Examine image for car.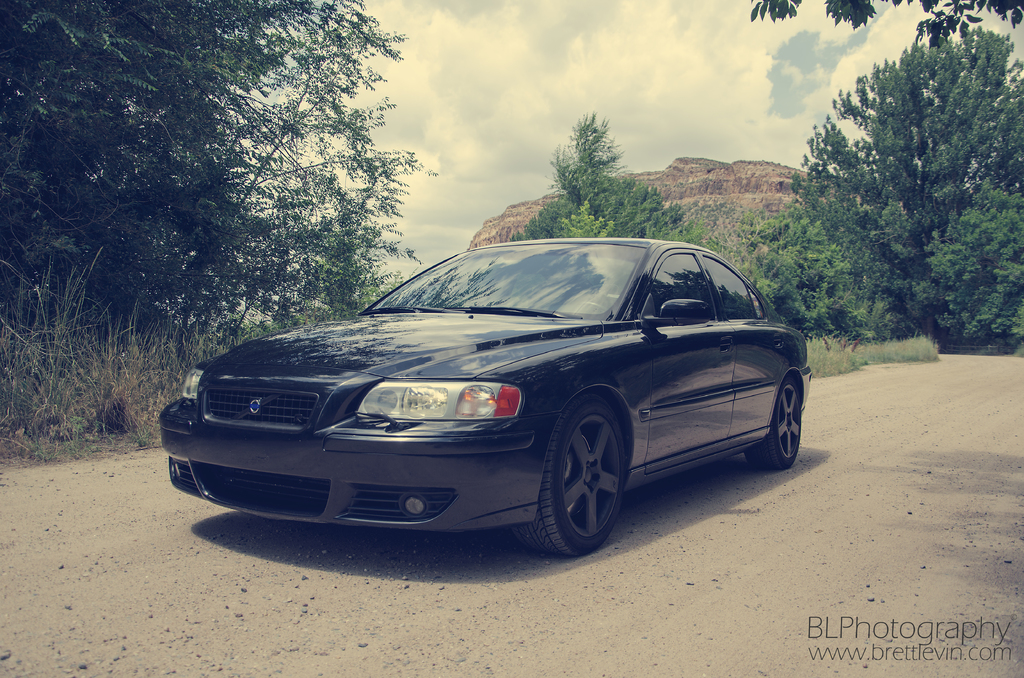
Examination result: region(159, 236, 811, 558).
